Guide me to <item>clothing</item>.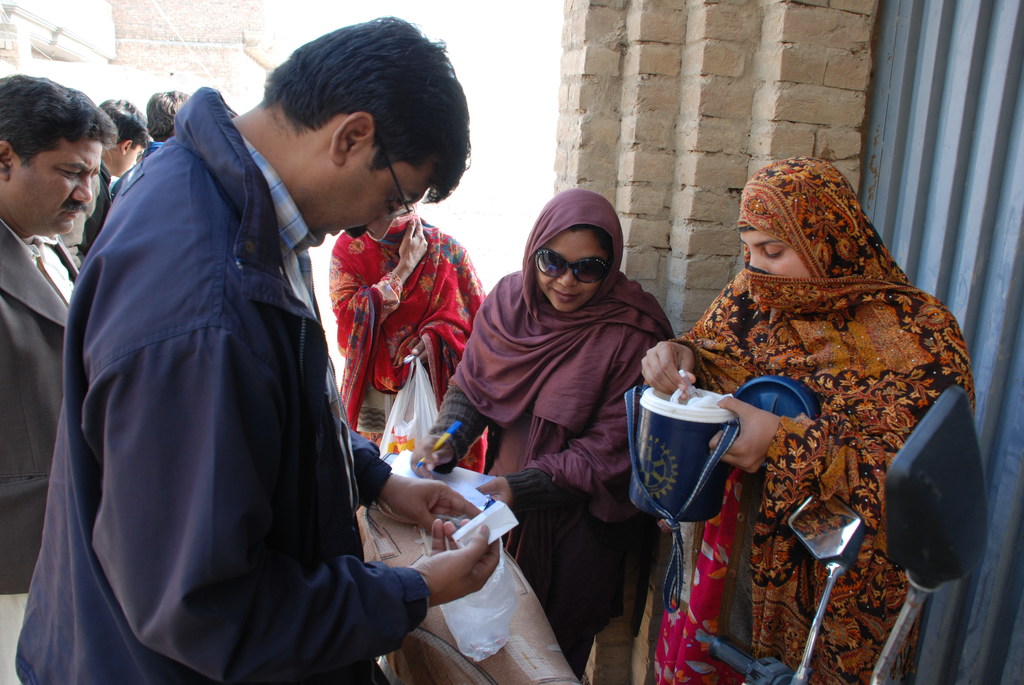
Guidance: select_region(335, 203, 484, 451).
